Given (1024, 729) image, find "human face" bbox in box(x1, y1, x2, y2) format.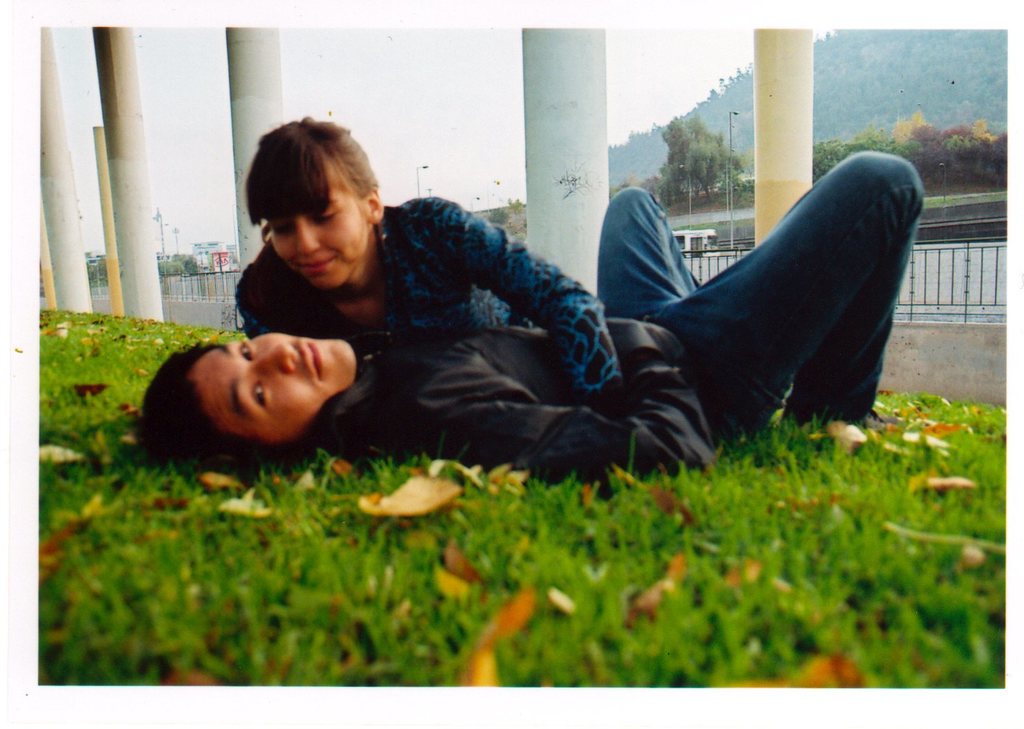
box(276, 189, 346, 287).
